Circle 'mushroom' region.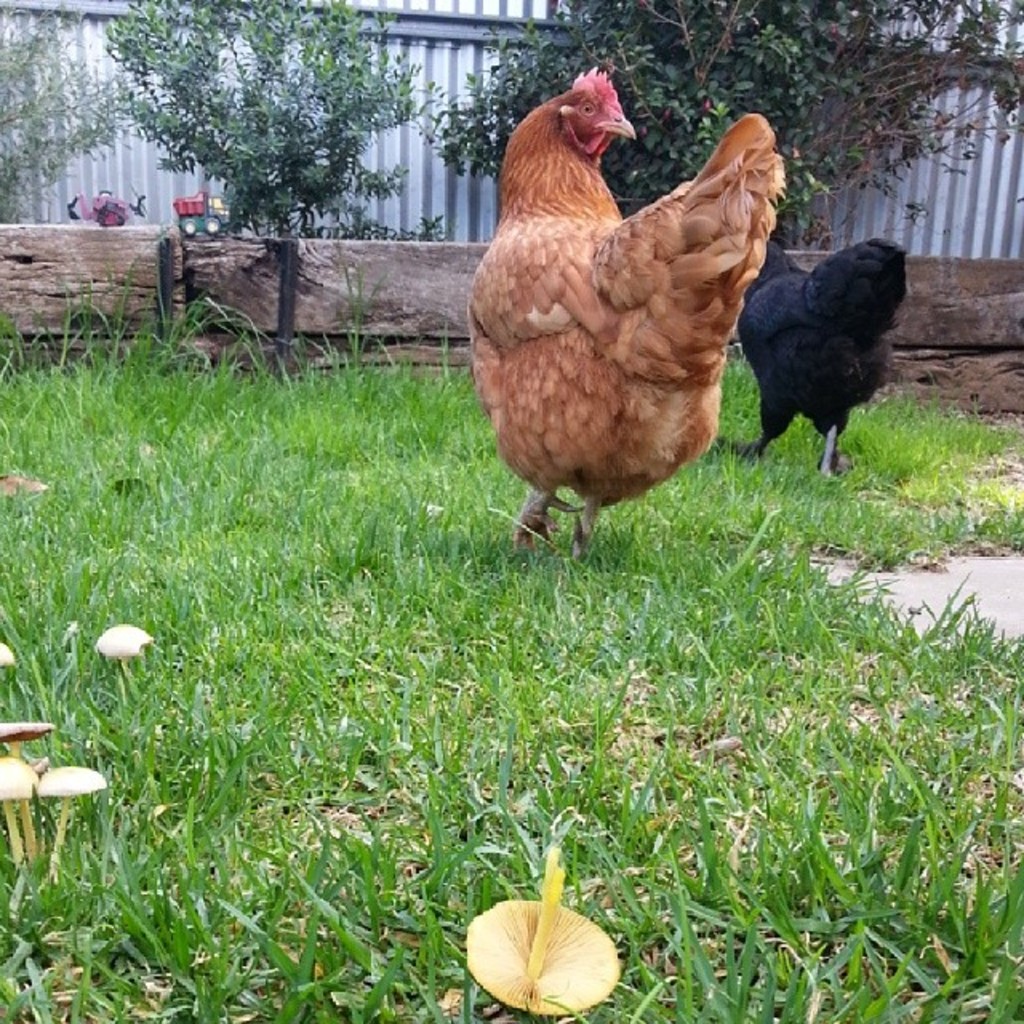
Region: 101:624:150:694.
